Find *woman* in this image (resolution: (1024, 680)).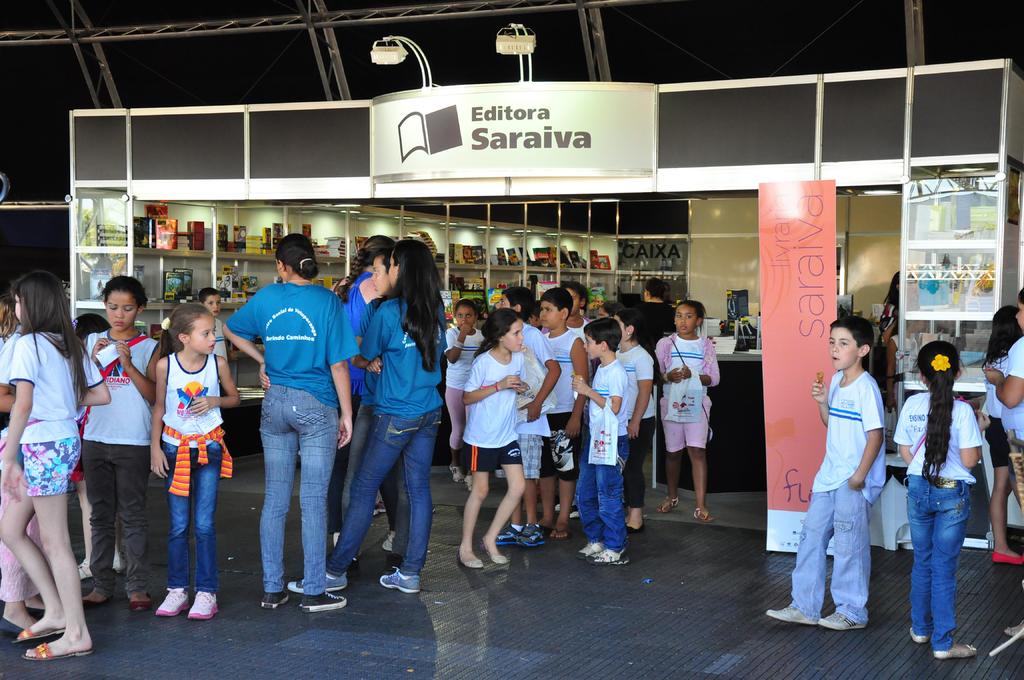
<box>325,239,395,555</box>.
